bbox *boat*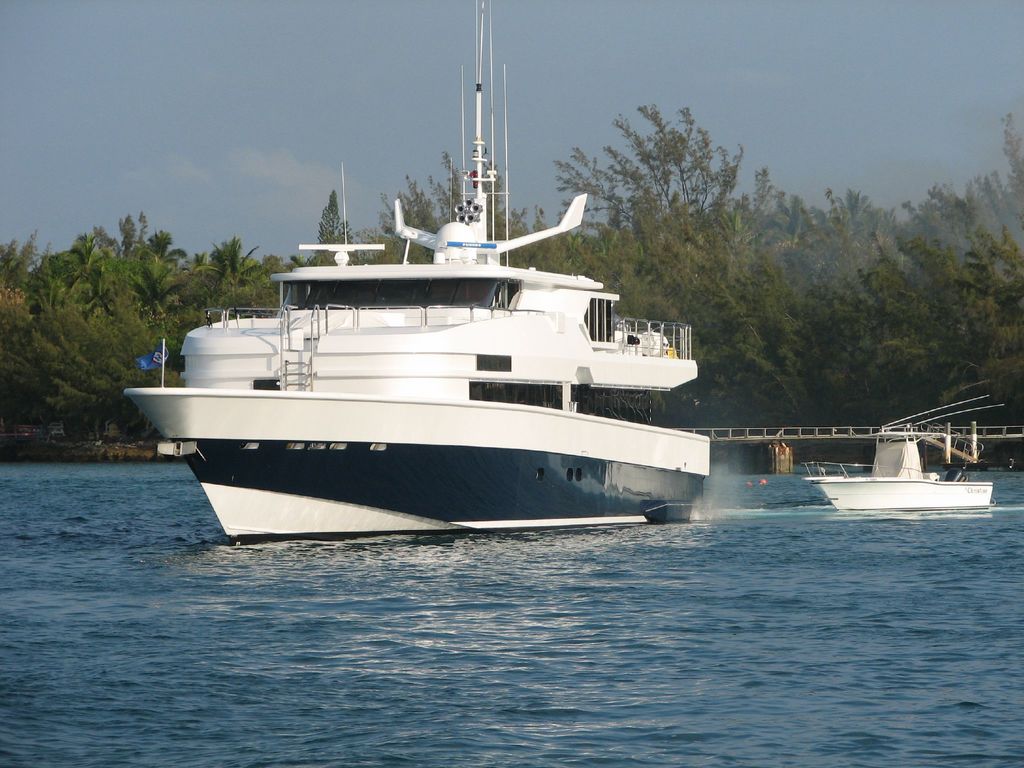
[x1=122, y1=0, x2=712, y2=548]
